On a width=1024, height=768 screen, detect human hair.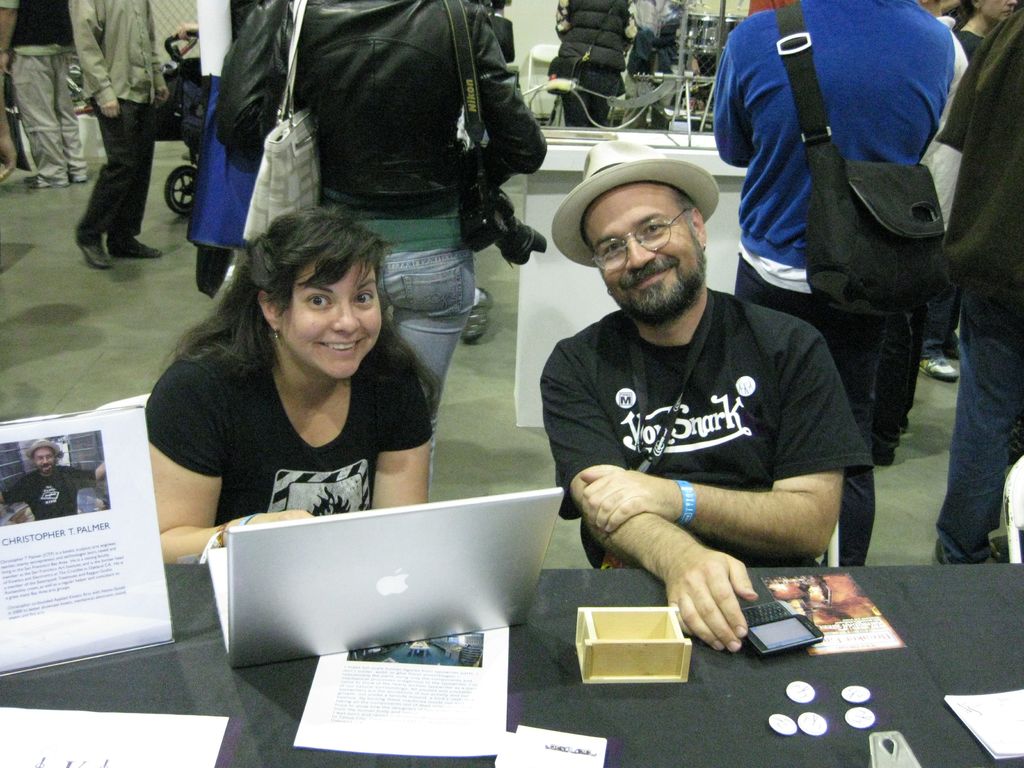
{"left": 155, "top": 199, "right": 449, "bottom": 407}.
